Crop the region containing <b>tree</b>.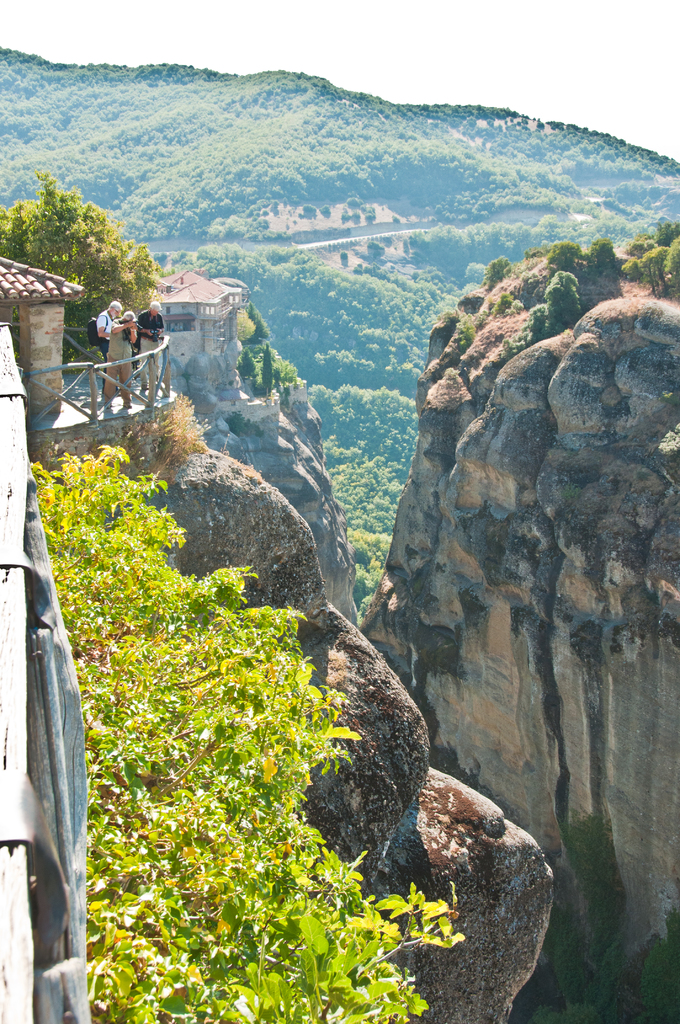
Crop region: x1=647, y1=218, x2=679, y2=246.
